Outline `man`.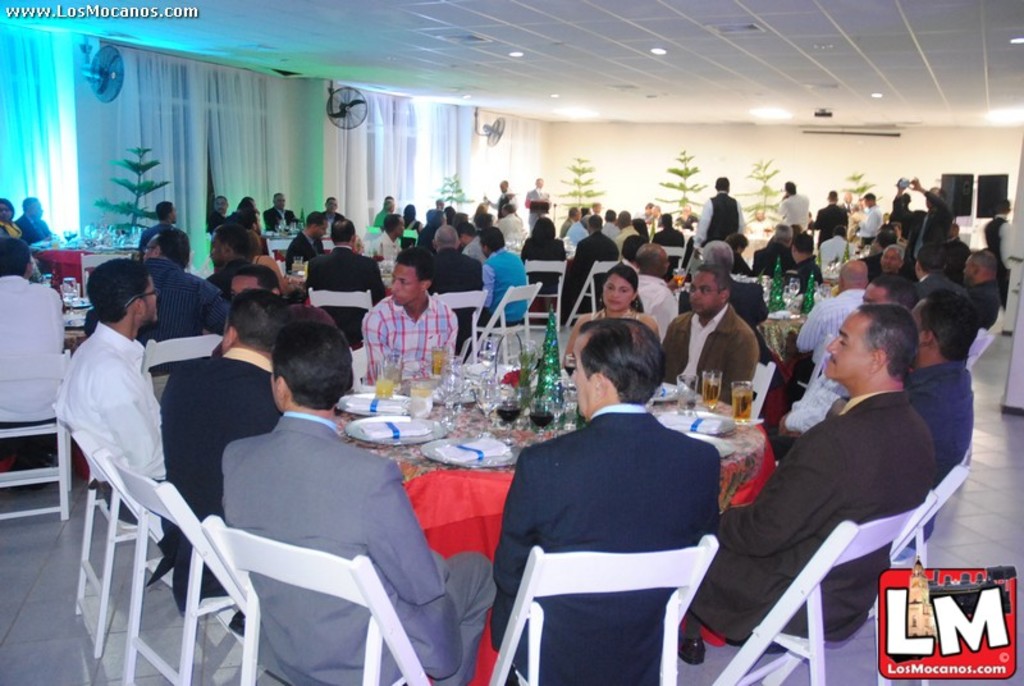
Outline: [888, 172, 929, 282].
